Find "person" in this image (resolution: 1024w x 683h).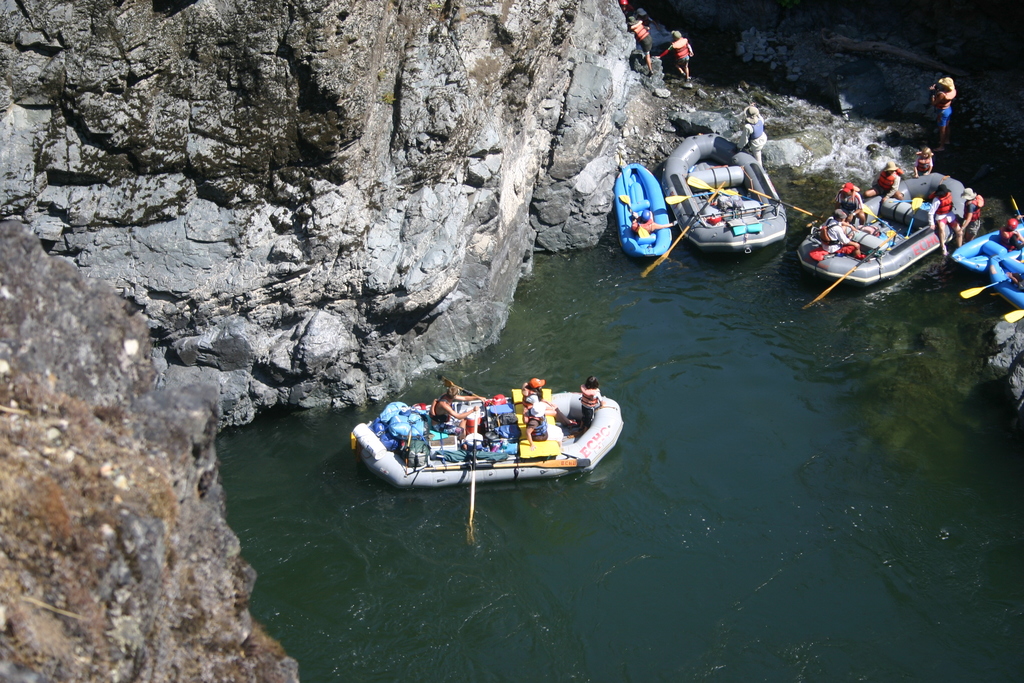
{"x1": 928, "y1": 77, "x2": 957, "y2": 152}.
